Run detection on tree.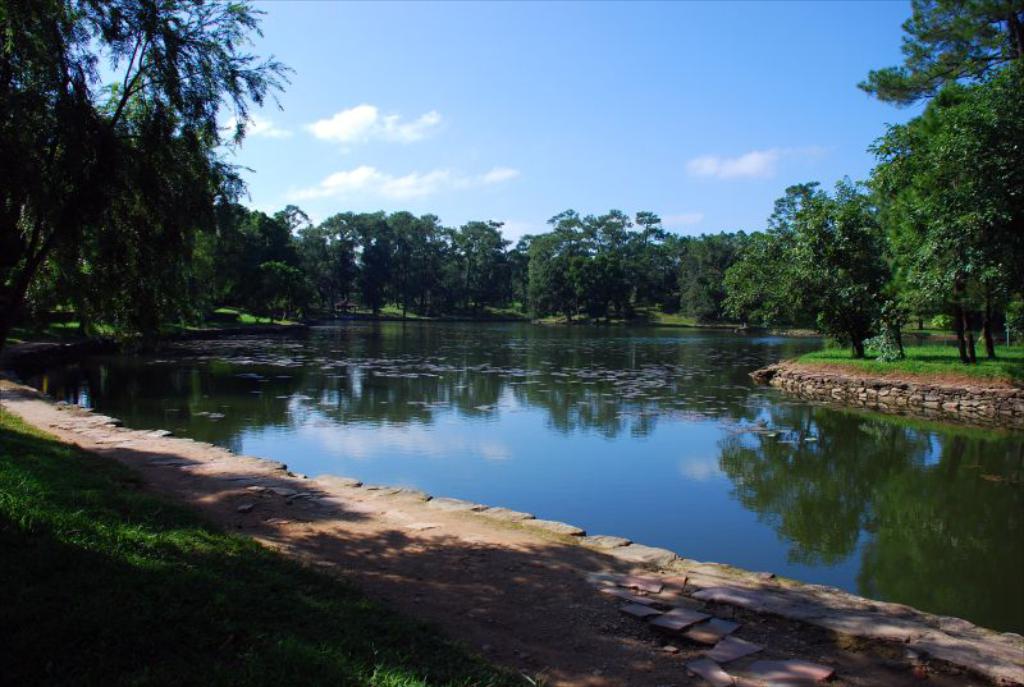
Result: left=858, top=0, right=1023, bottom=143.
